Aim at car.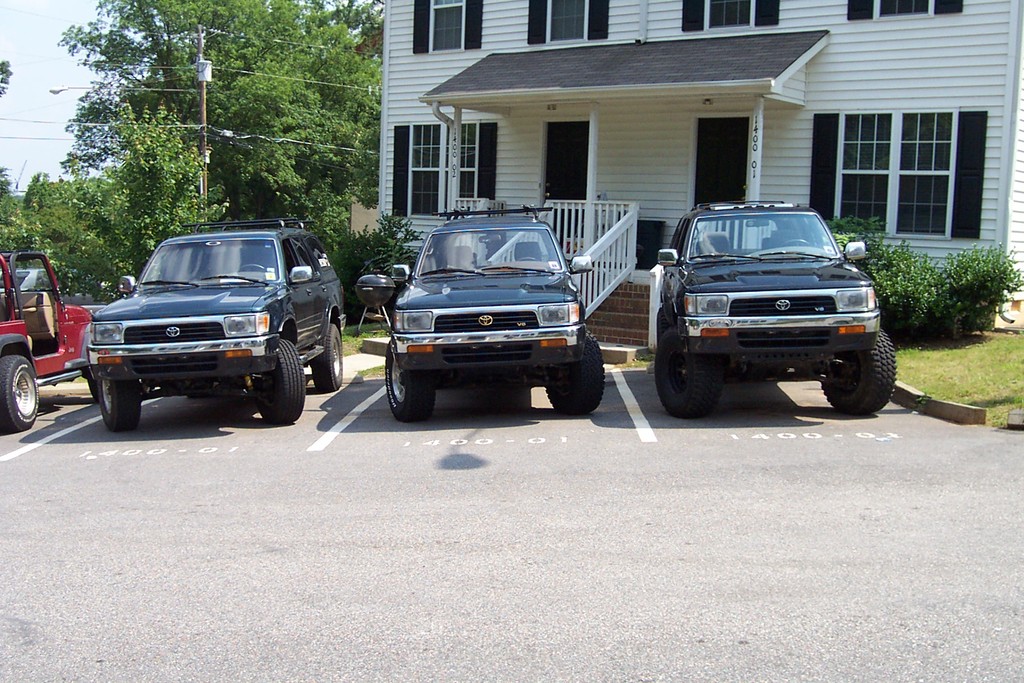
Aimed at crop(0, 272, 100, 306).
